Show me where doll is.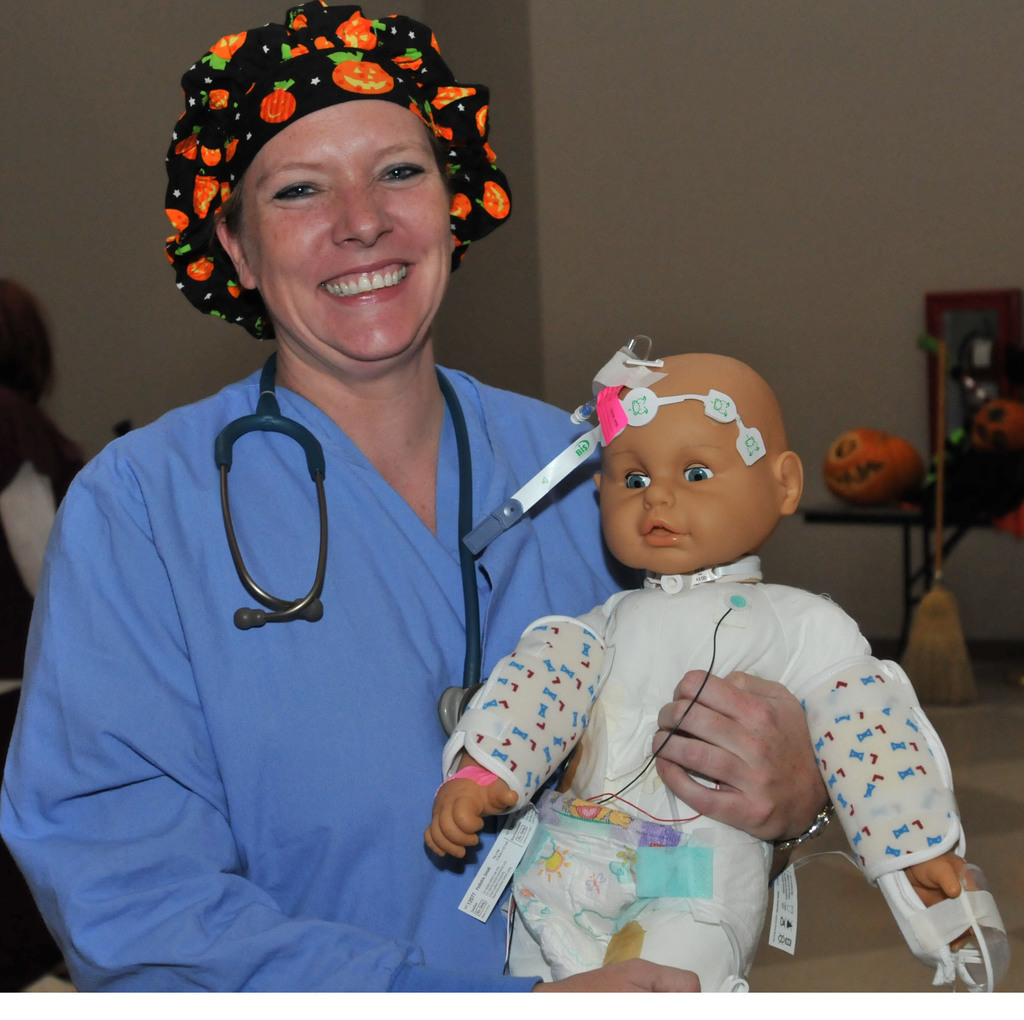
doll is at x1=441 y1=334 x2=940 y2=973.
